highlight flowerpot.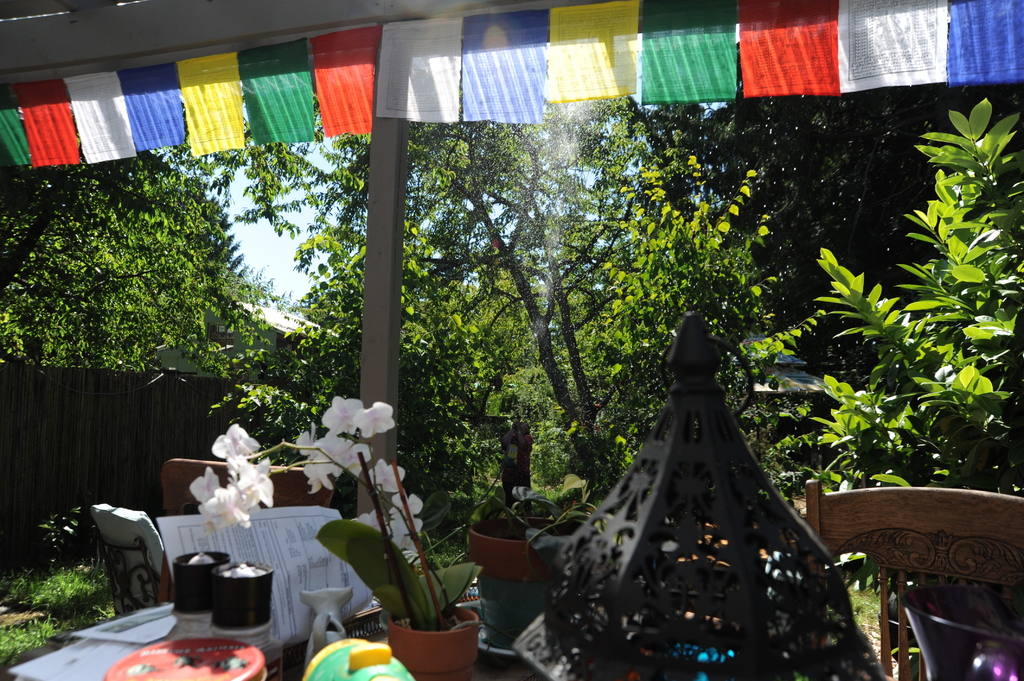
Highlighted region: rect(390, 608, 479, 680).
